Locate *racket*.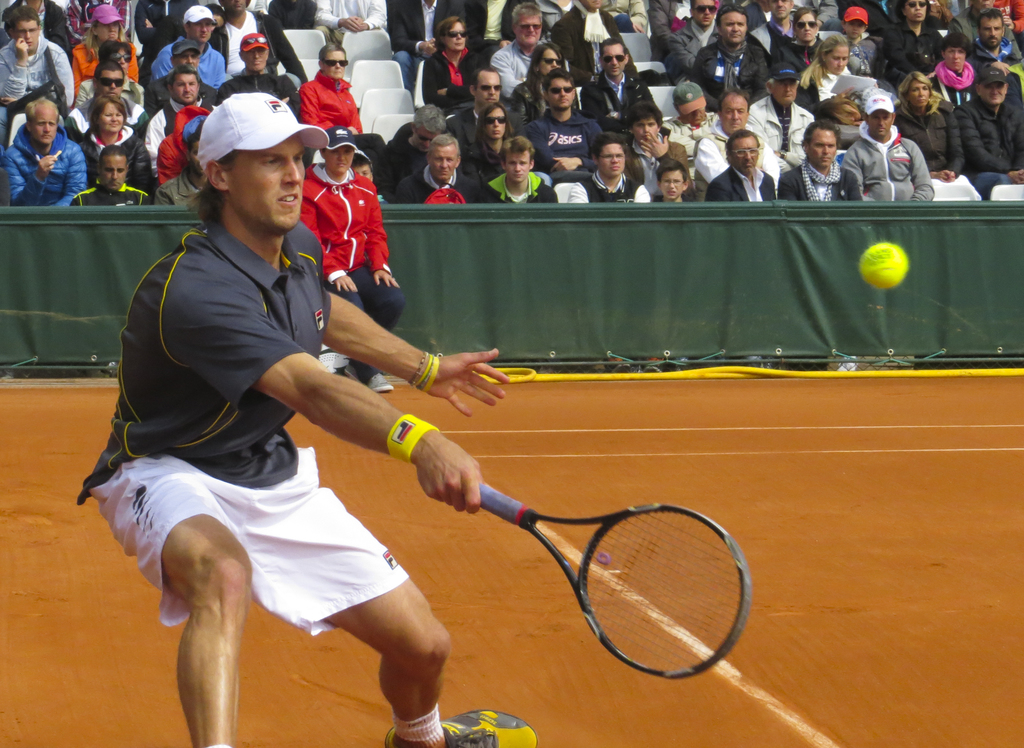
Bounding box: crop(479, 481, 749, 678).
